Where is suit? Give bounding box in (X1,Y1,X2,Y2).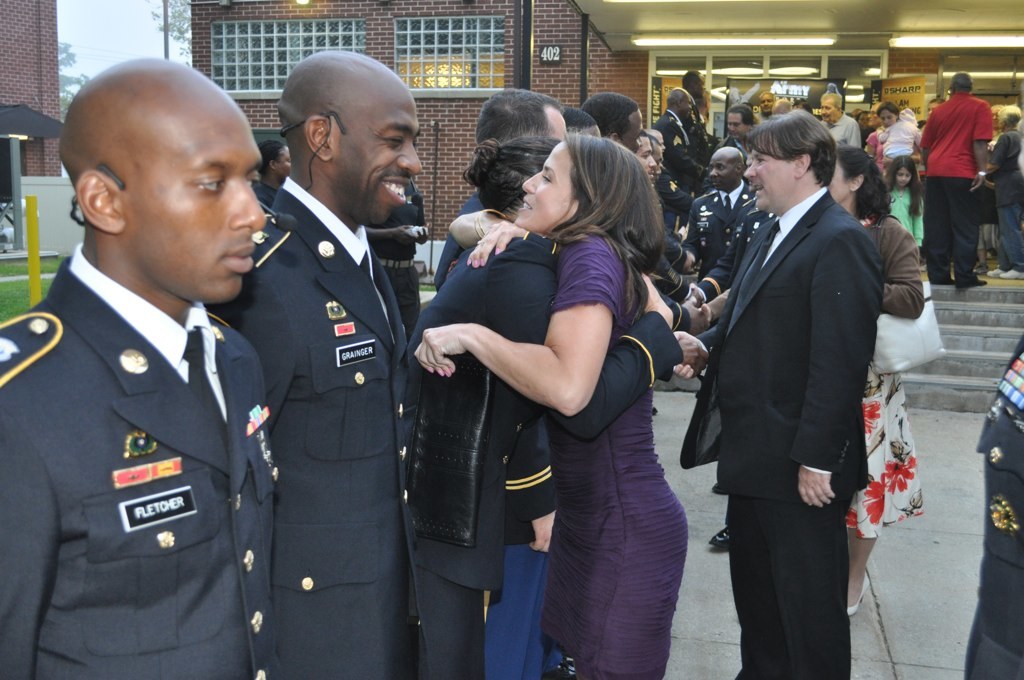
(363,198,431,343).
